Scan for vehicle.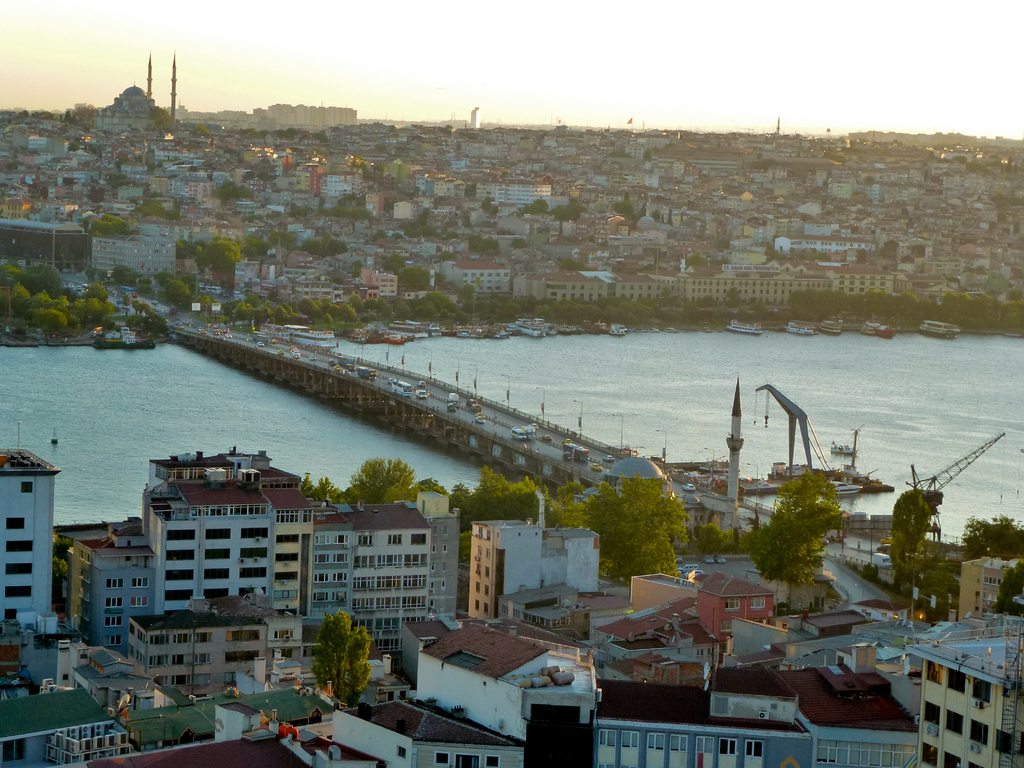
Scan result: BBox(392, 379, 414, 397).
